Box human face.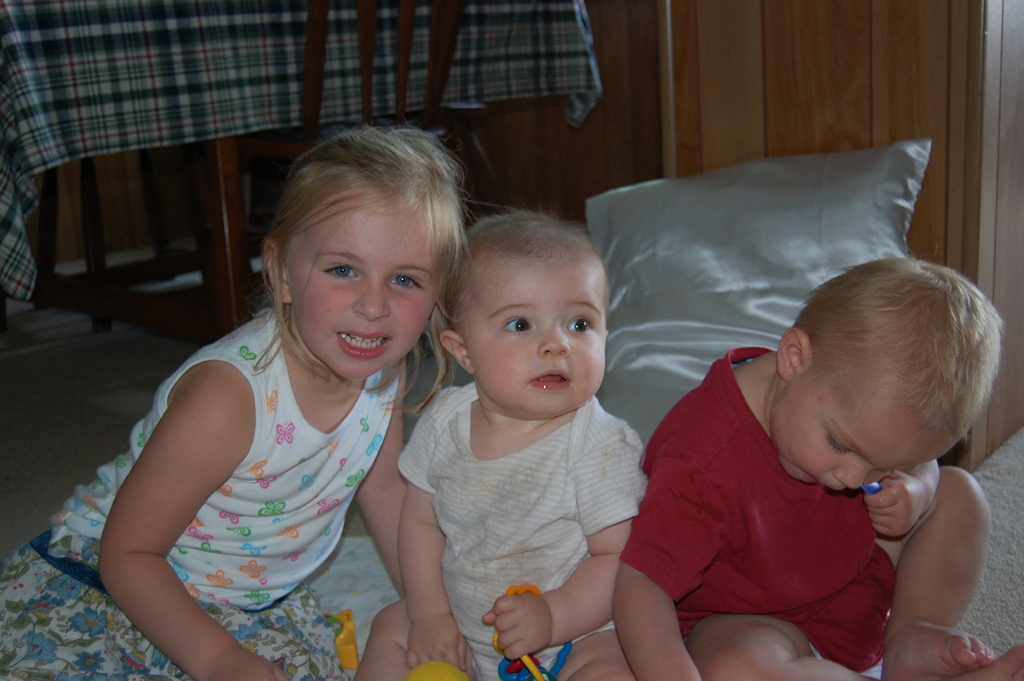
{"left": 780, "top": 371, "right": 941, "bottom": 495}.
